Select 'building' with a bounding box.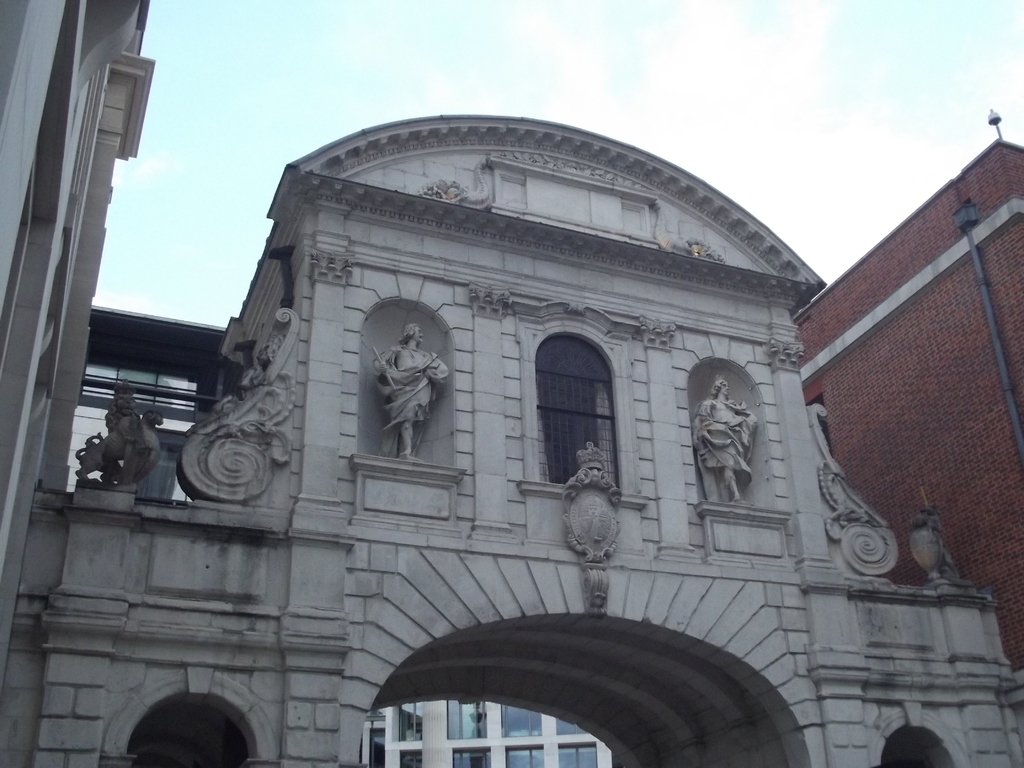
rect(0, 0, 1023, 765).
